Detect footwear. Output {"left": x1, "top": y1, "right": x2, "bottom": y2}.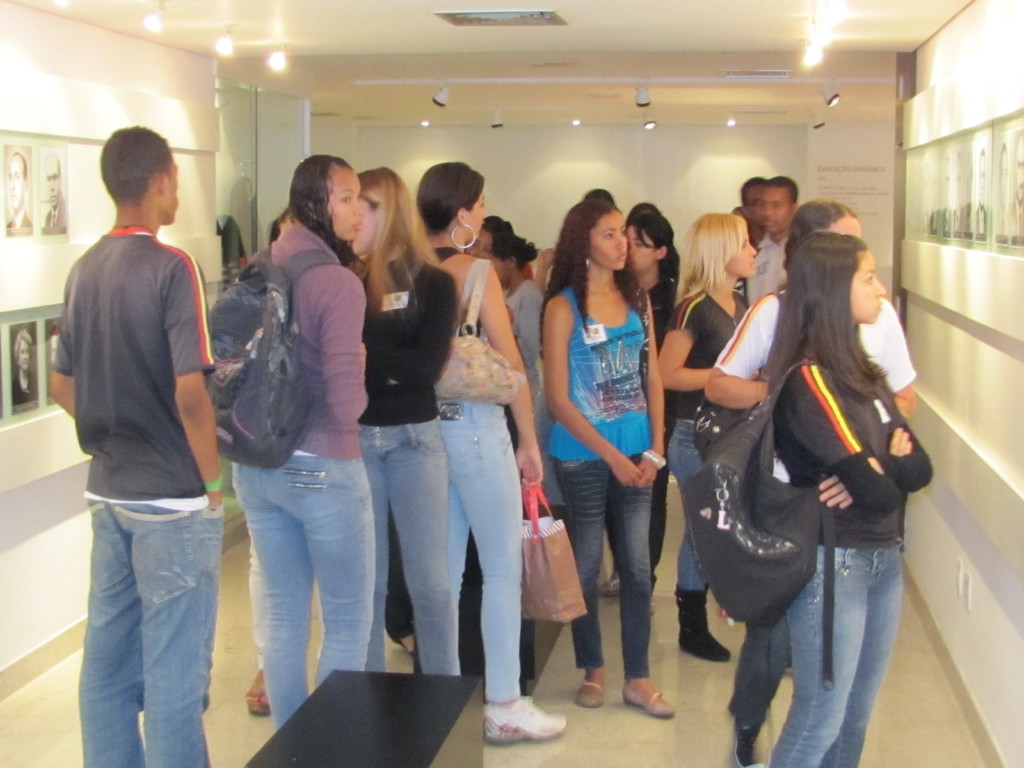
{"left": 596, "top": 557, "right": 626, "bottom": 593}.
